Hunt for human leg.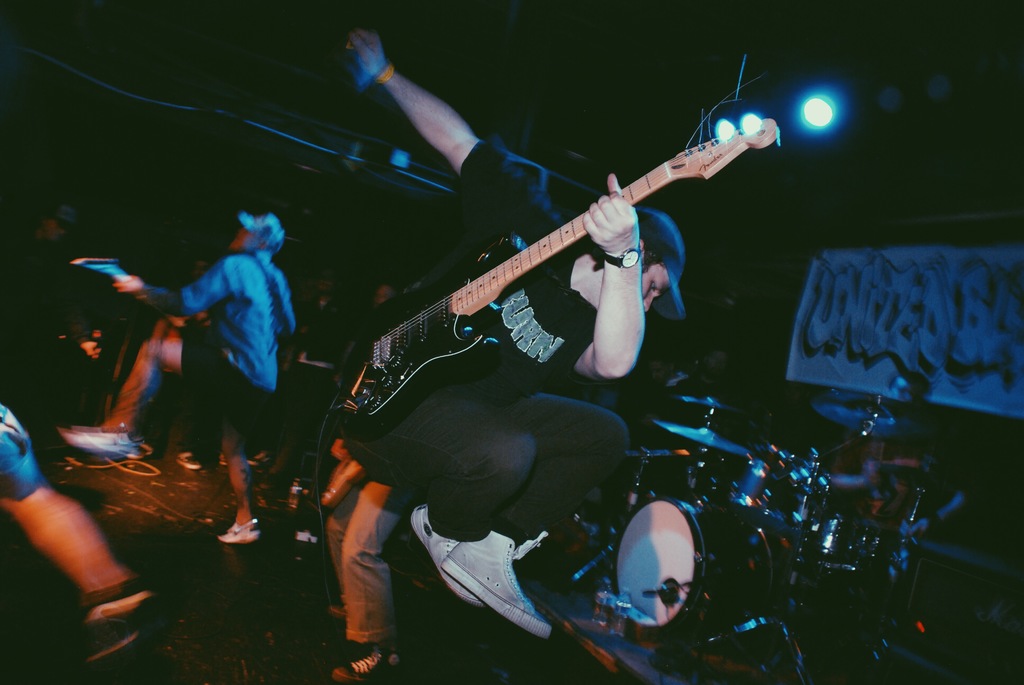
Hunted down at x1=214 y1=412 x2=257 y2=543.
